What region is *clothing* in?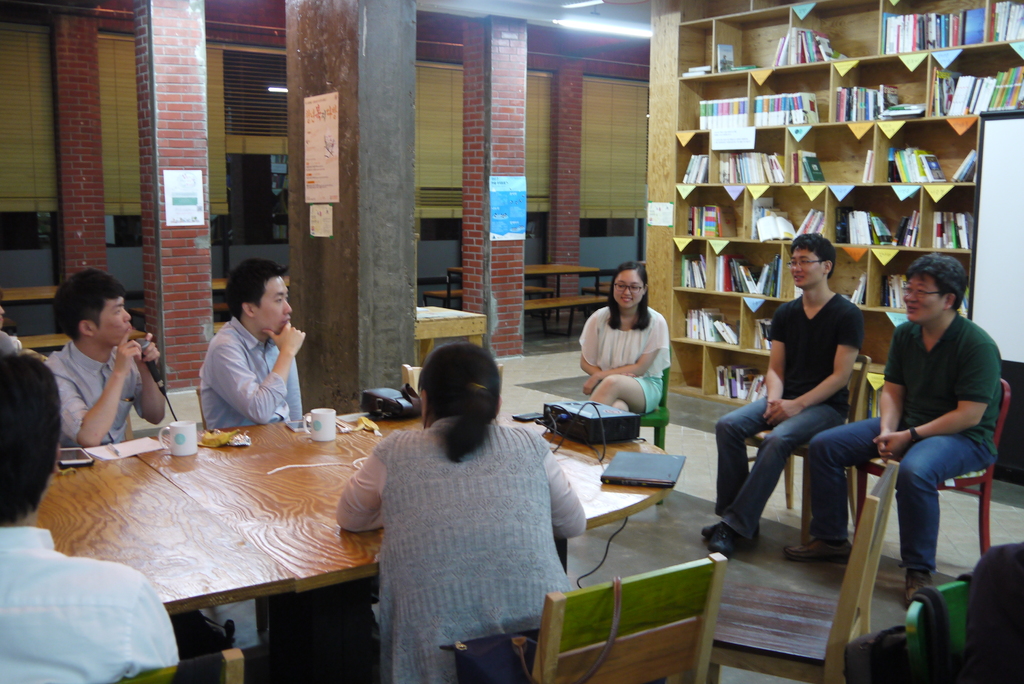
rect(809, 322, 991, 571).
